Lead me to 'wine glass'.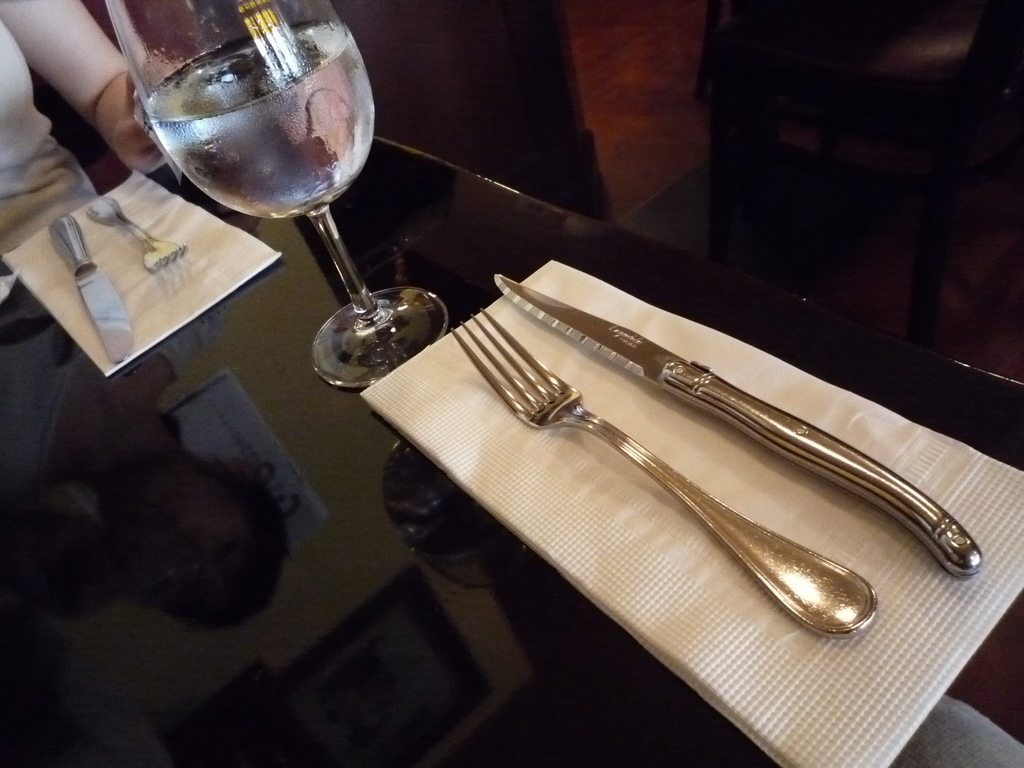
Lead to BBox(105, 0, 449, 390).
